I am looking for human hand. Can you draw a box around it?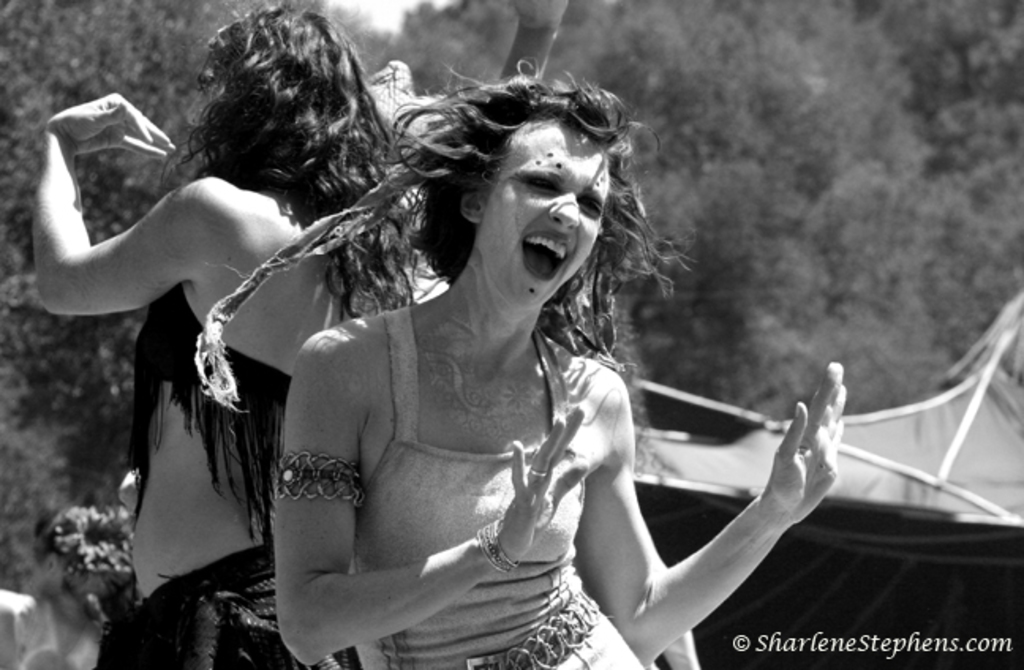
Sure, the bounding box is rect(503, 403, 589, 561).
